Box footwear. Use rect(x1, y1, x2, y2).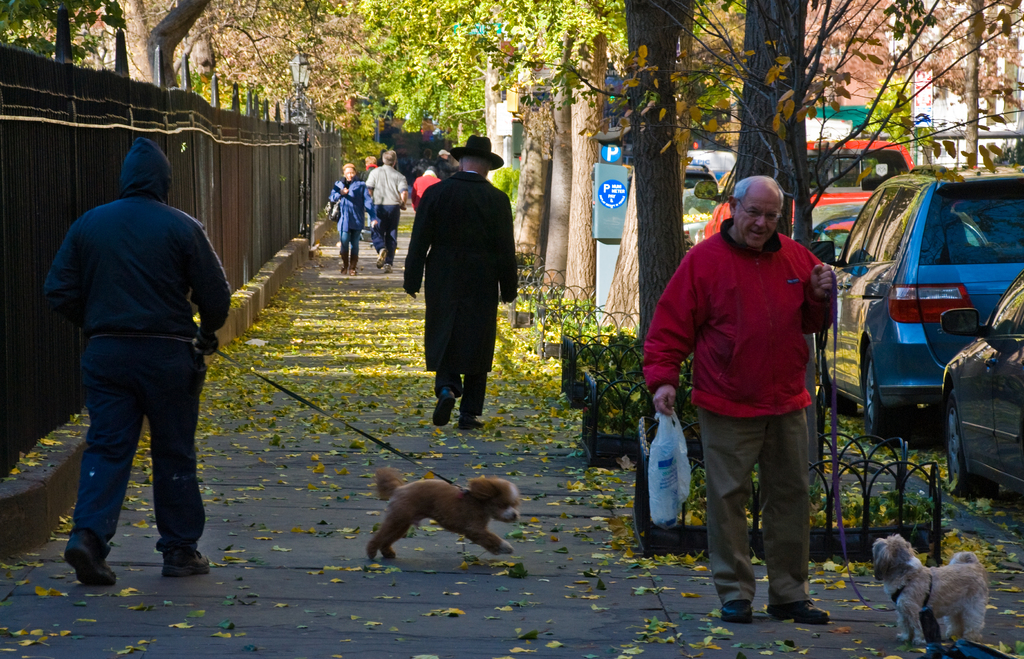
rect(718, 598, 752, 628).
